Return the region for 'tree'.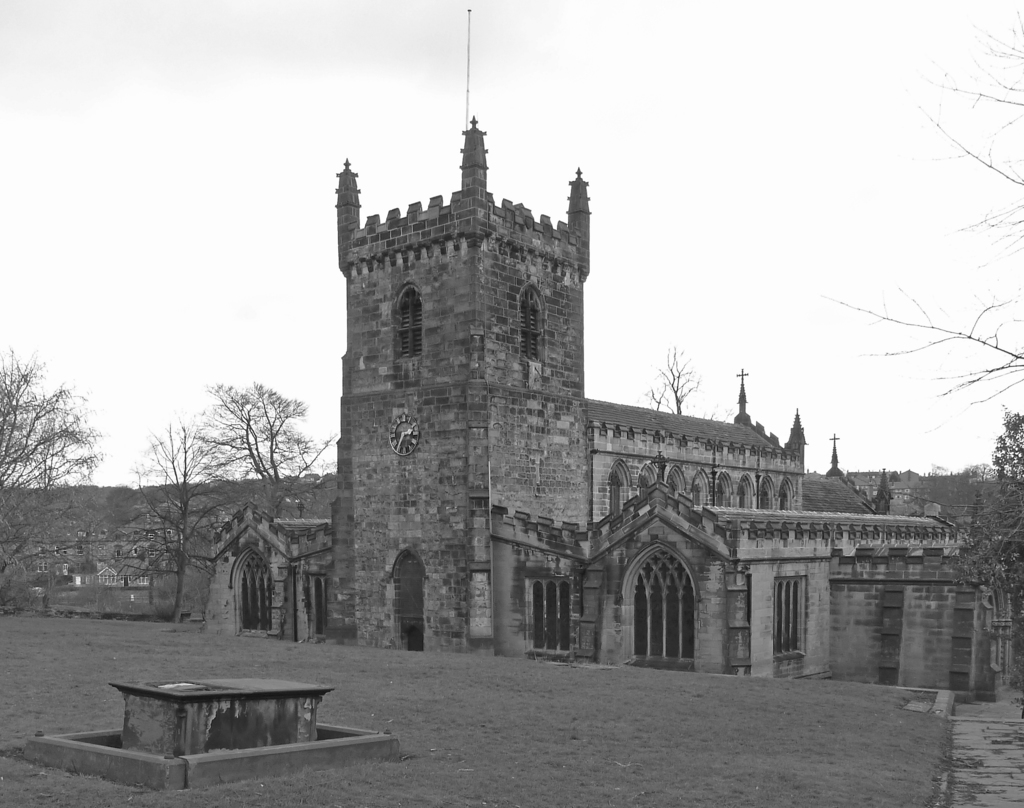
{"left": 93, "top": 422, "right": 258, "bottom": 623}.
